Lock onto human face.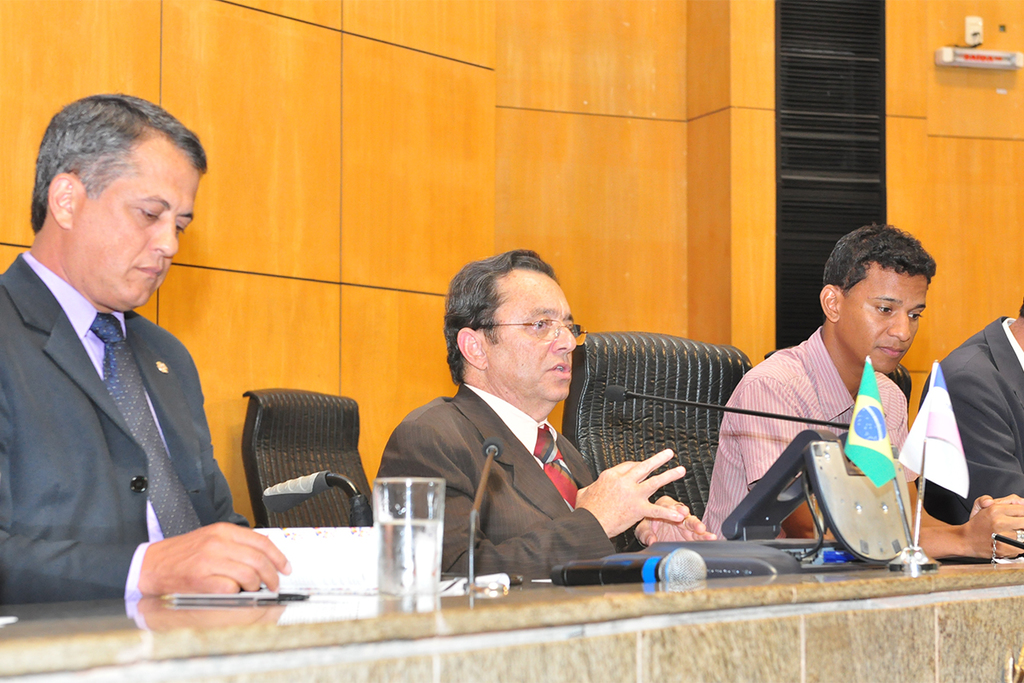
Locked: 493,272,575,398.
